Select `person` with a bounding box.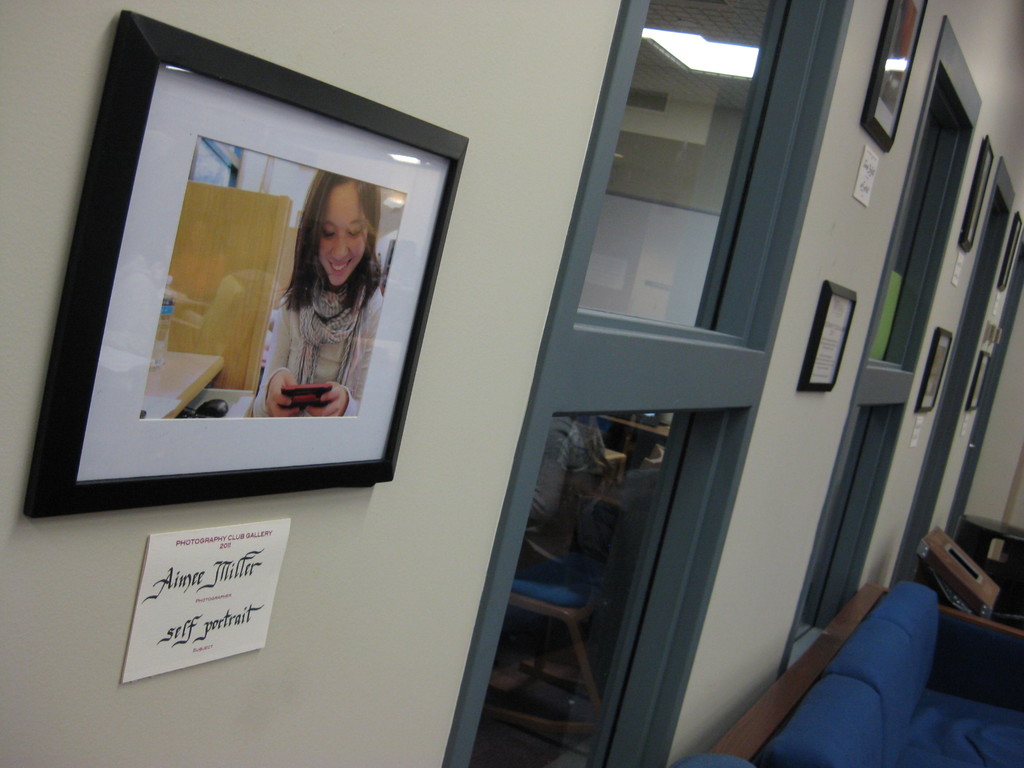
x1=240 y1=159 x2=378 y2=464.
